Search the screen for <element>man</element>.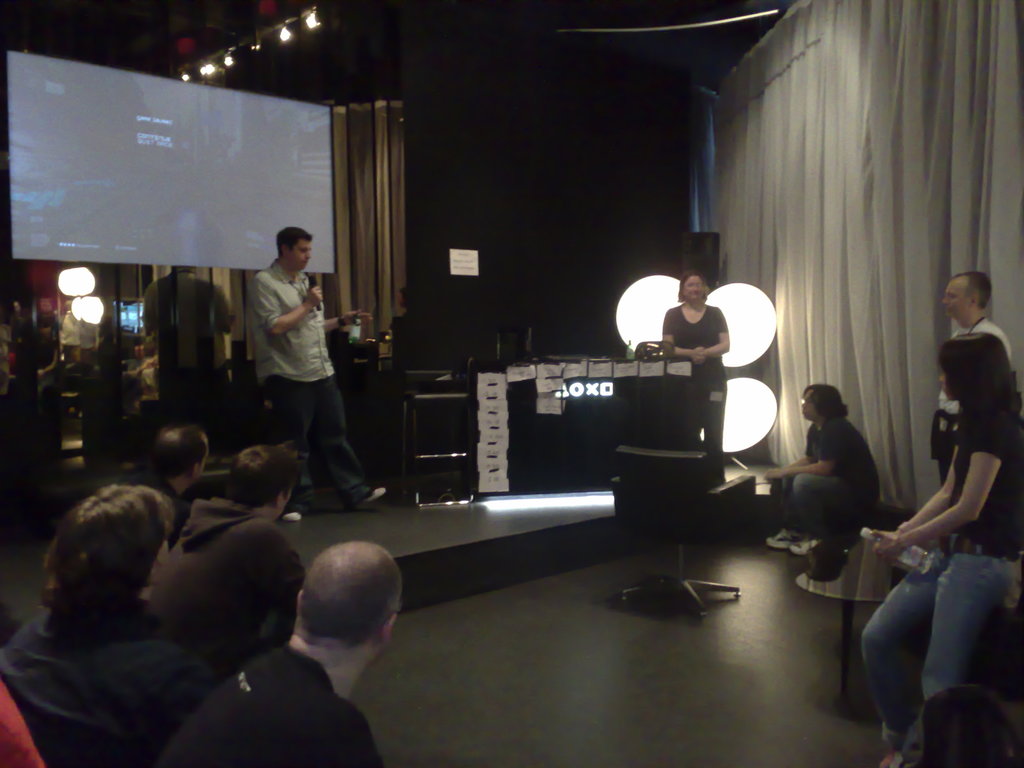
Found at 246,226,394,521.
